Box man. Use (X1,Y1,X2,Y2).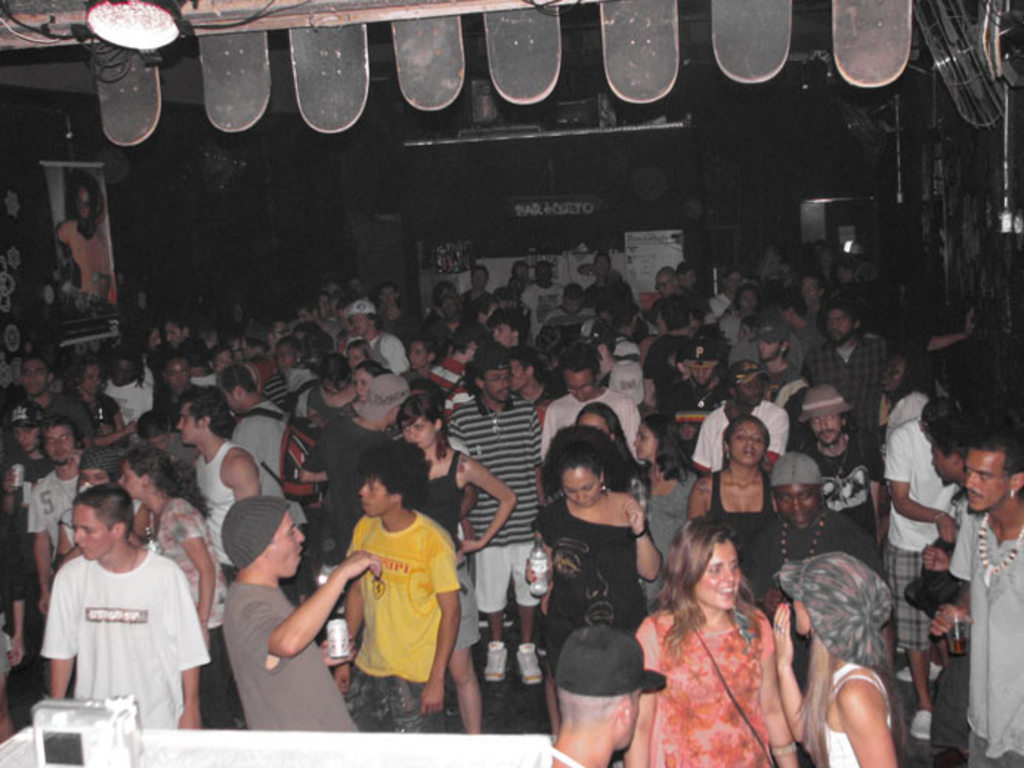
(402,337,440,391).
